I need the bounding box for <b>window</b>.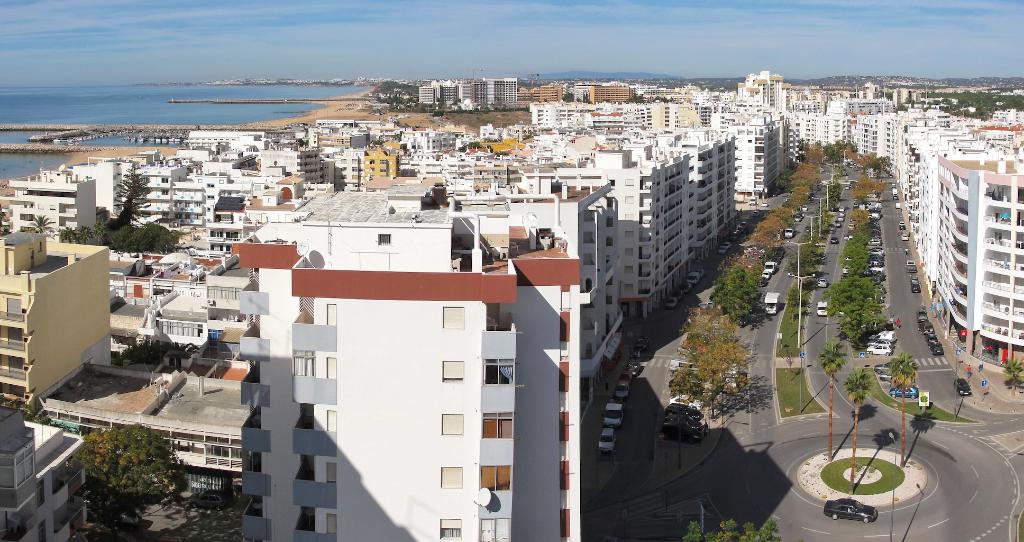
Here it is: 379/167/388/177.
